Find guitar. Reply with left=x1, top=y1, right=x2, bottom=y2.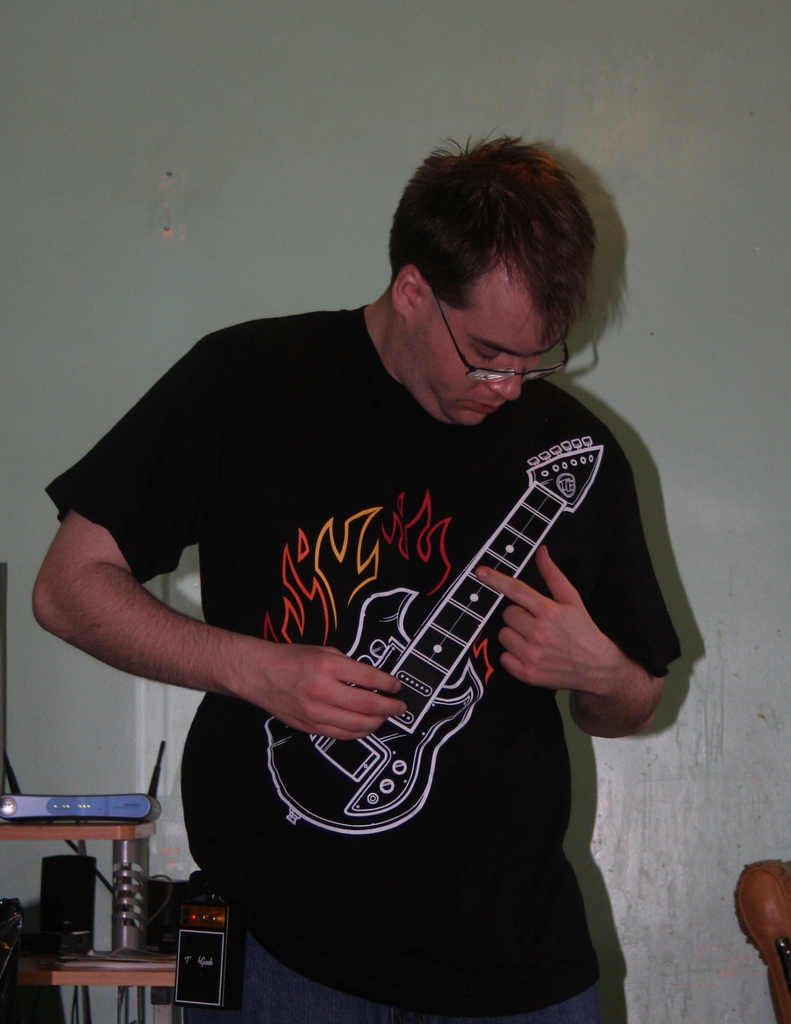
left=253, top=393, right=666, bottom=893.
